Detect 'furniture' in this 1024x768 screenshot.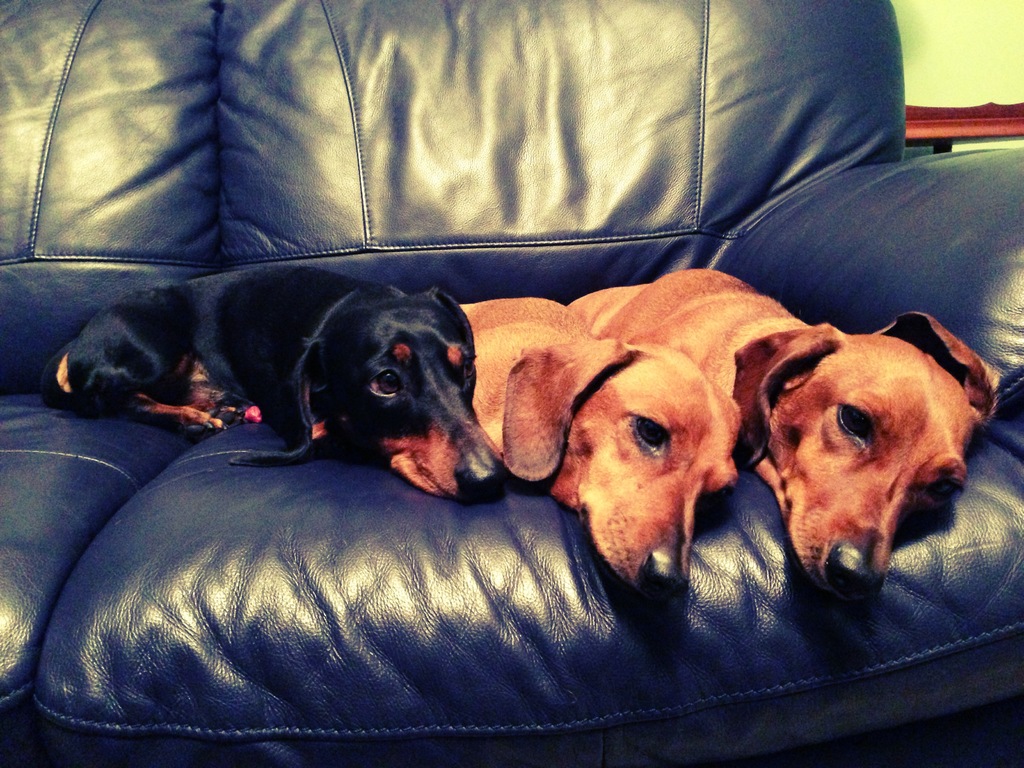
Detection: rect(0, 0, 1023, 767).
